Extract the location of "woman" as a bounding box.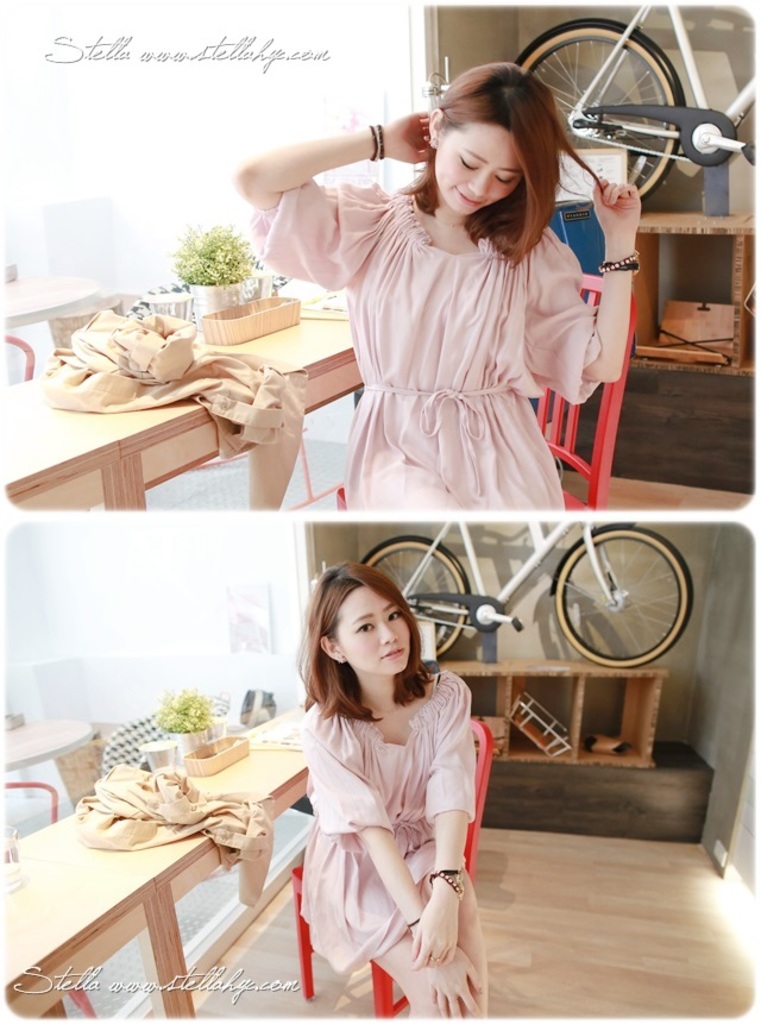
228 63 639 508.
